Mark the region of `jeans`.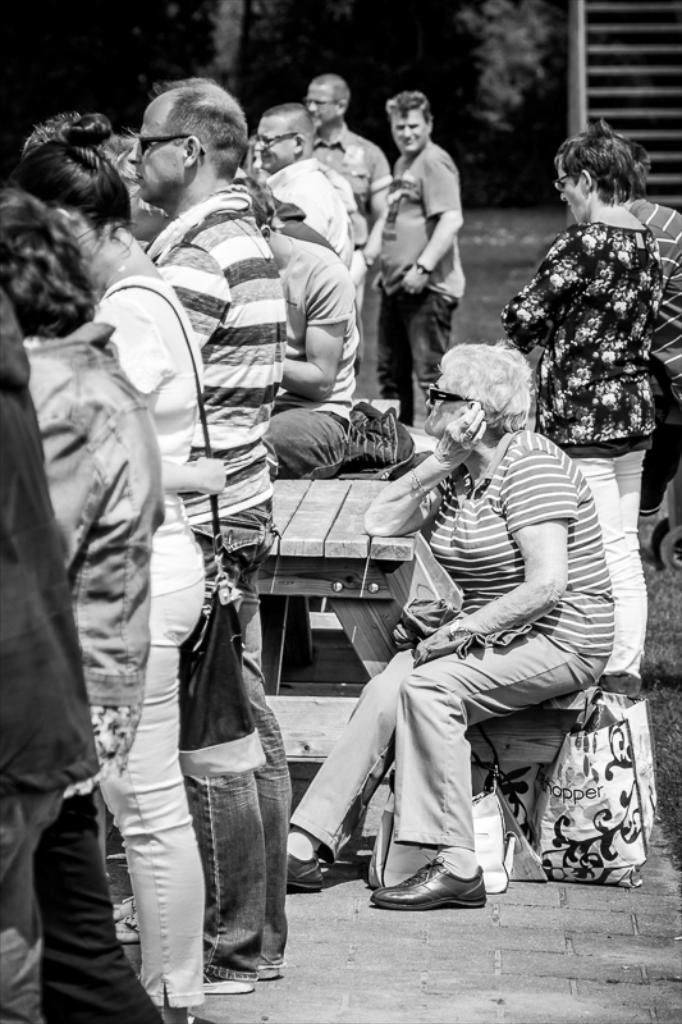
Region: box=[104, 518, 207, 1010].
